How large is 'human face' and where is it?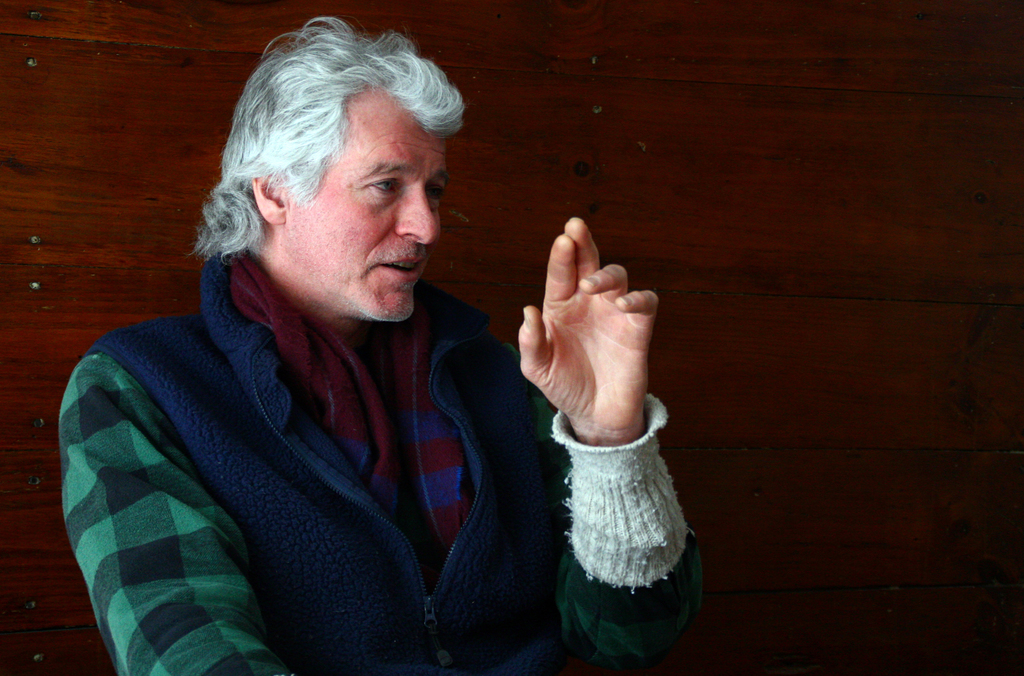
Bounding box: <region>283, 82, 452, 321</region>.
